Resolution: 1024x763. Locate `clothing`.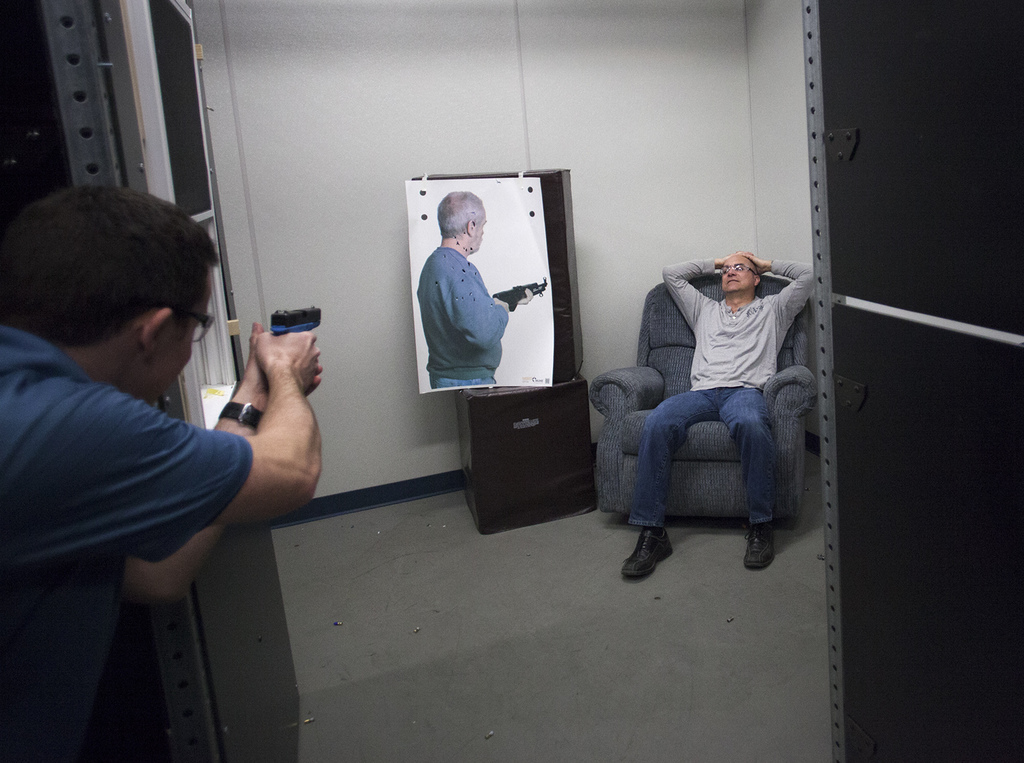
[407,209,520,398].
